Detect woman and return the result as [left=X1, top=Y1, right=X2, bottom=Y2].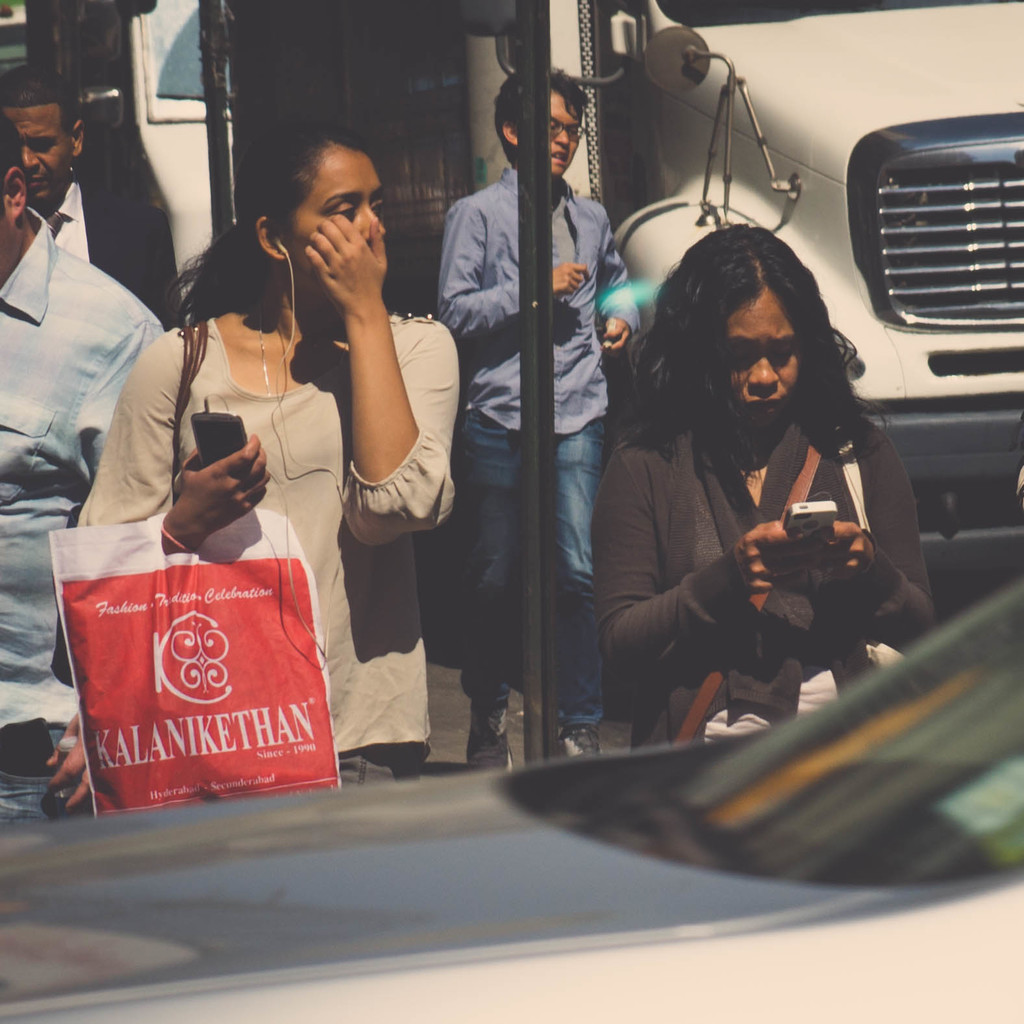
[left=62, top=172, right=430, bottom=771].
